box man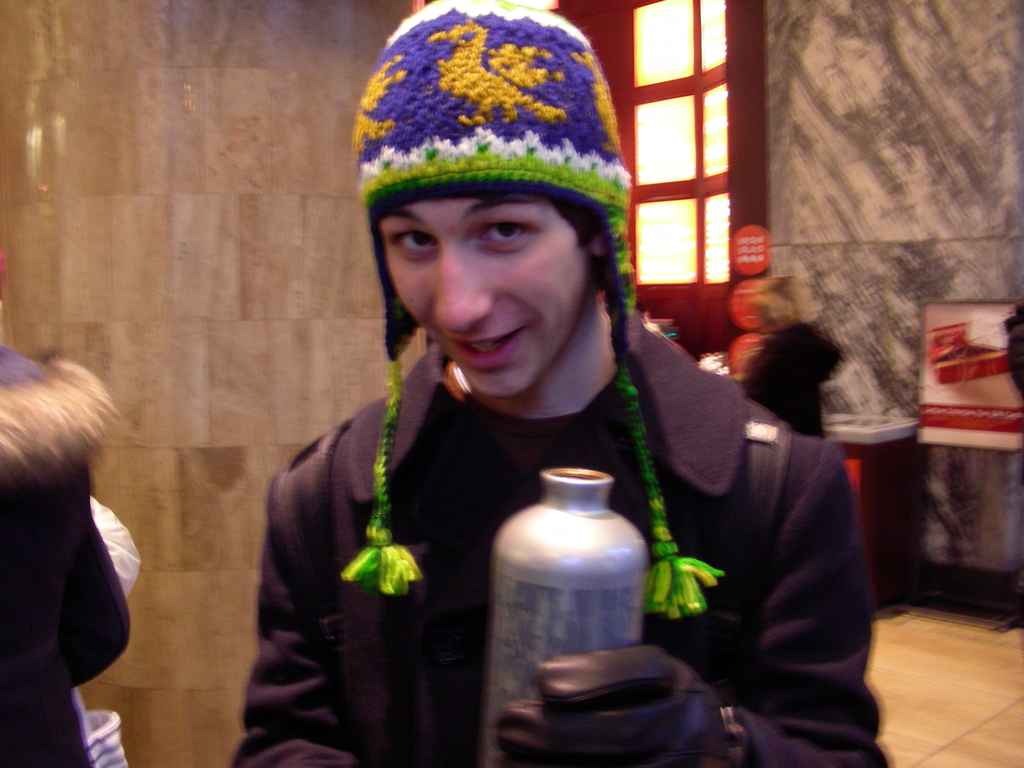
{"x1": 227, "y1": 0, "x2": 890, "y2": 767}
